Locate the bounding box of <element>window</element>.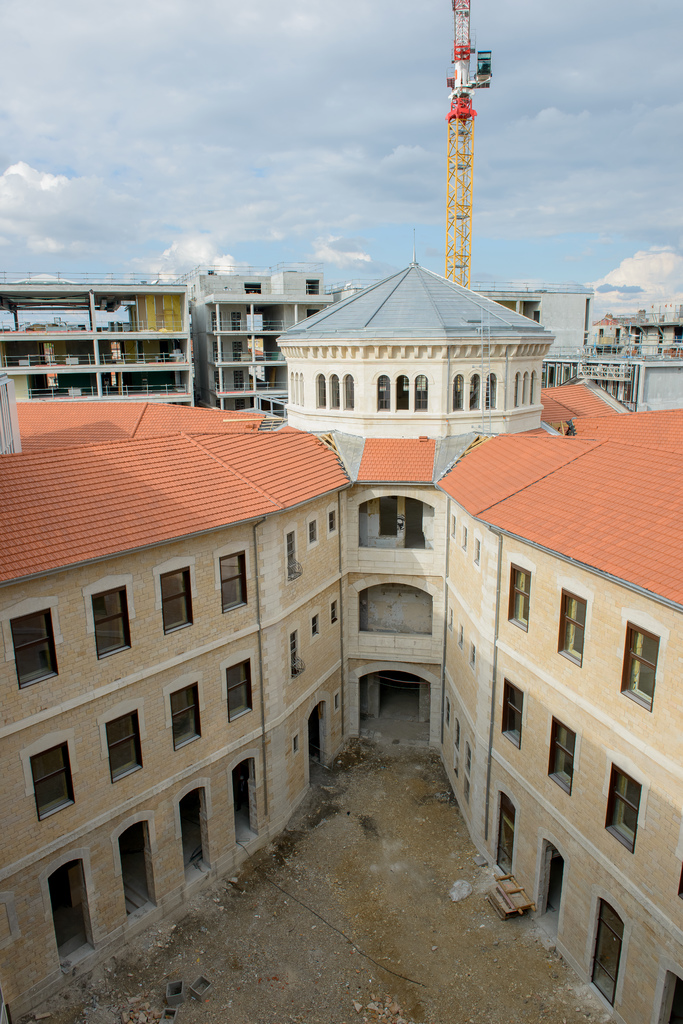
Bounding box: crop(6, 607, 58, 688).
